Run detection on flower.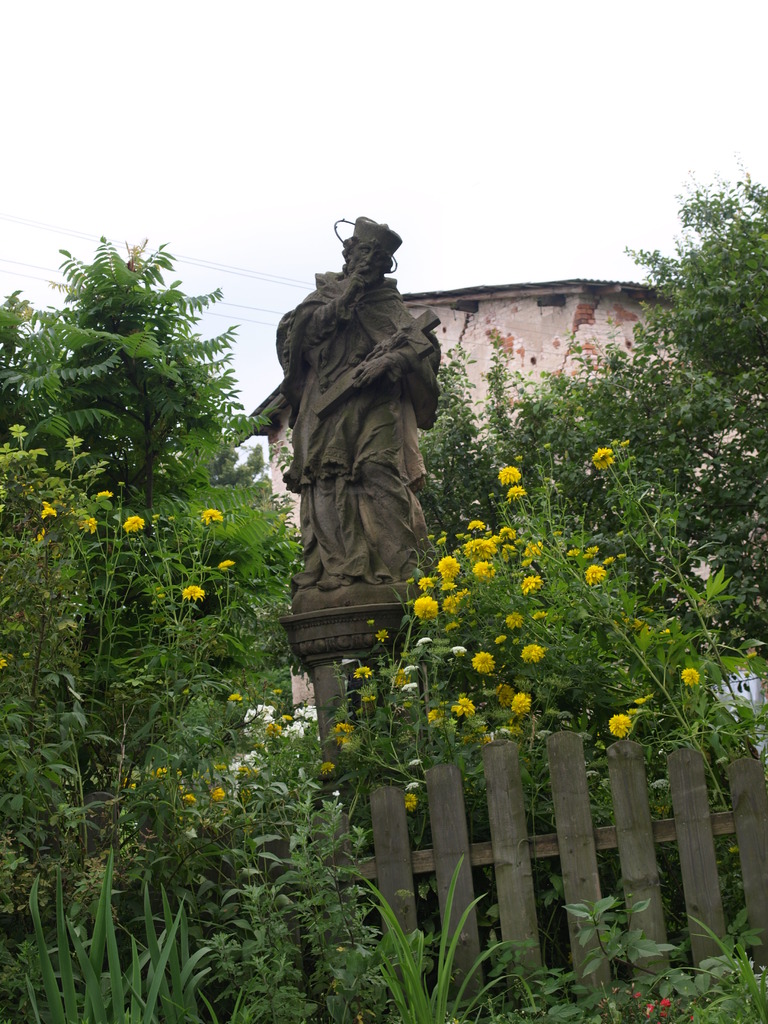
Result: 122, 514, 145, 533.
